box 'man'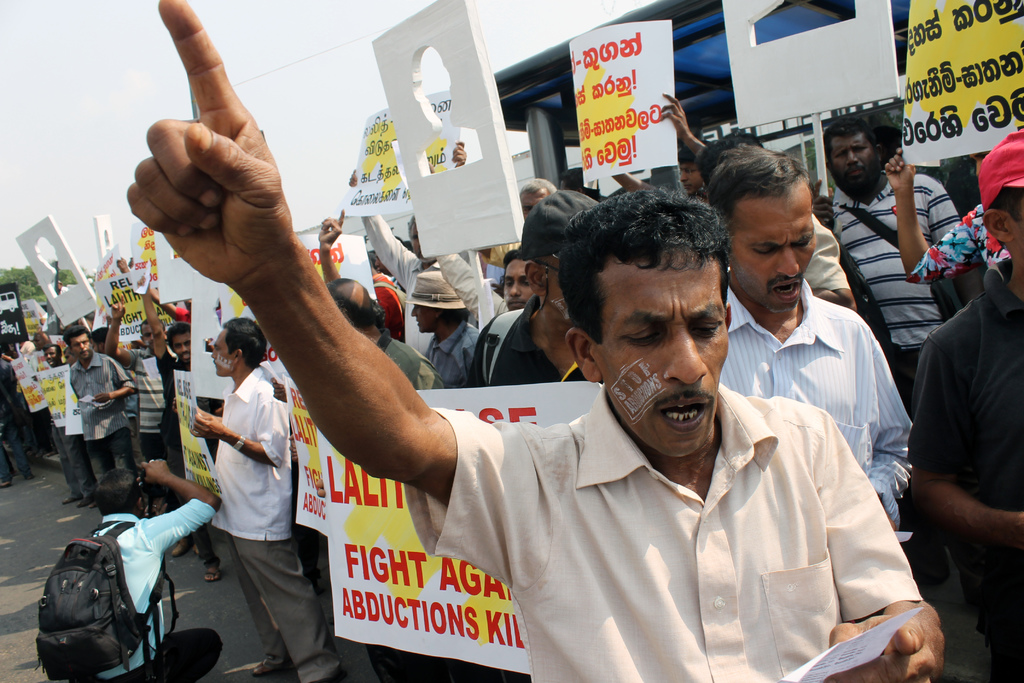
(x1=138, y1=289, x2=221, y2=584)
